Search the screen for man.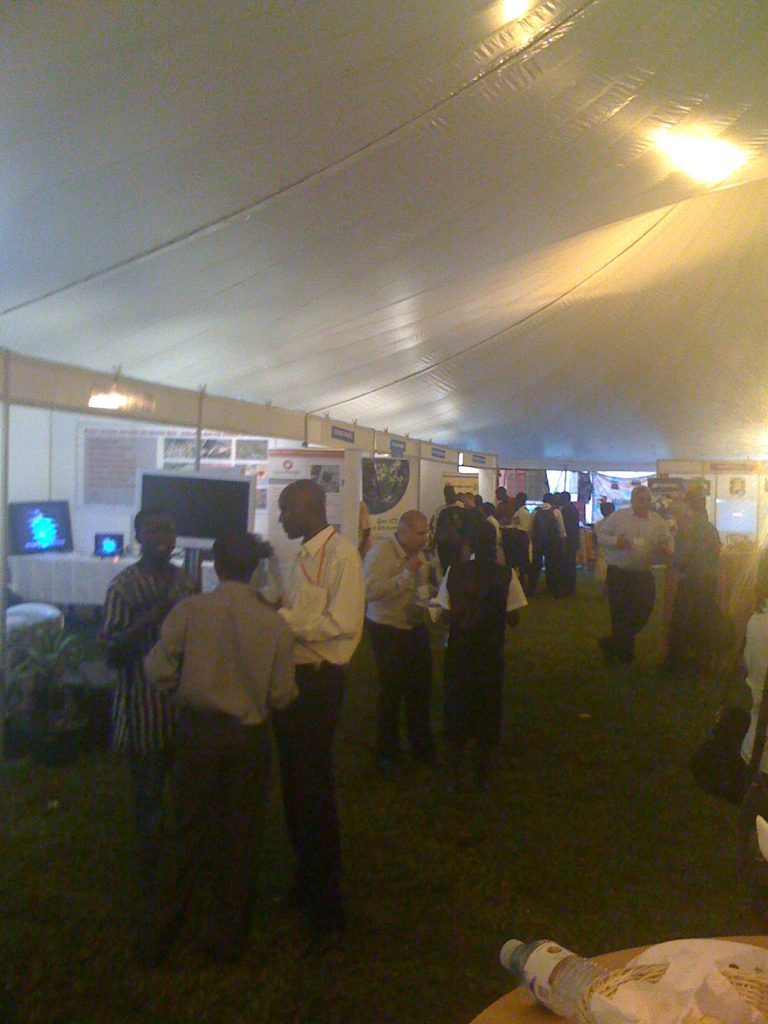
Found at [left=525, top=493, right=569, bottom=591].
